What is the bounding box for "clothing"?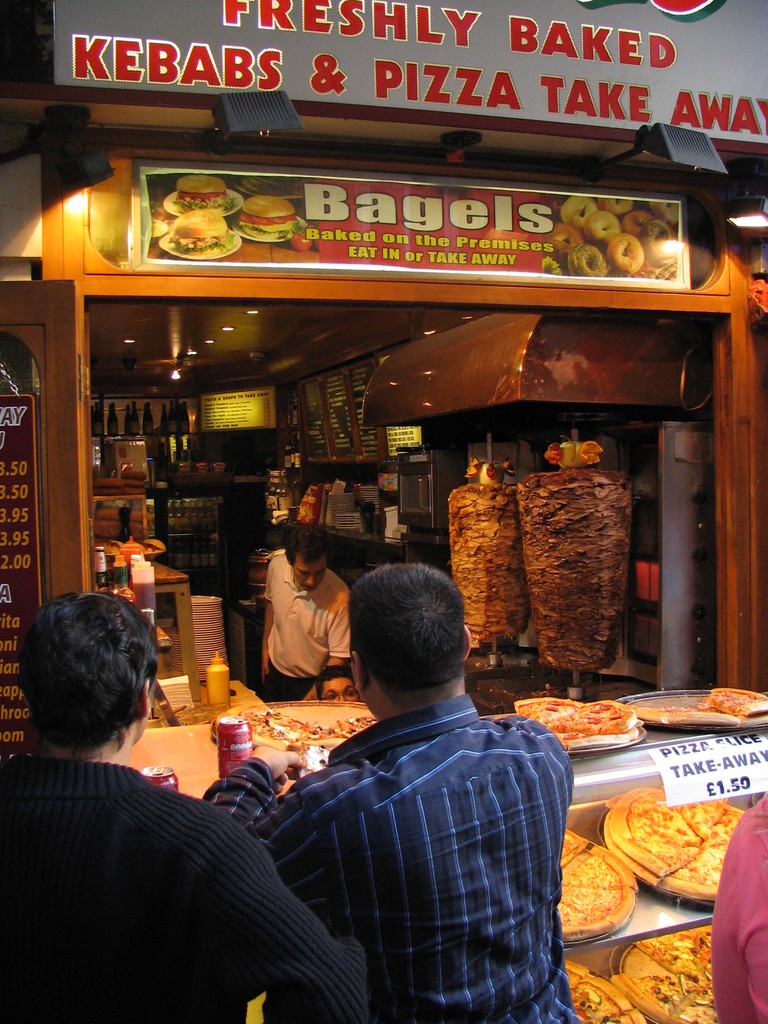
[715, 790, 767, 1023].
